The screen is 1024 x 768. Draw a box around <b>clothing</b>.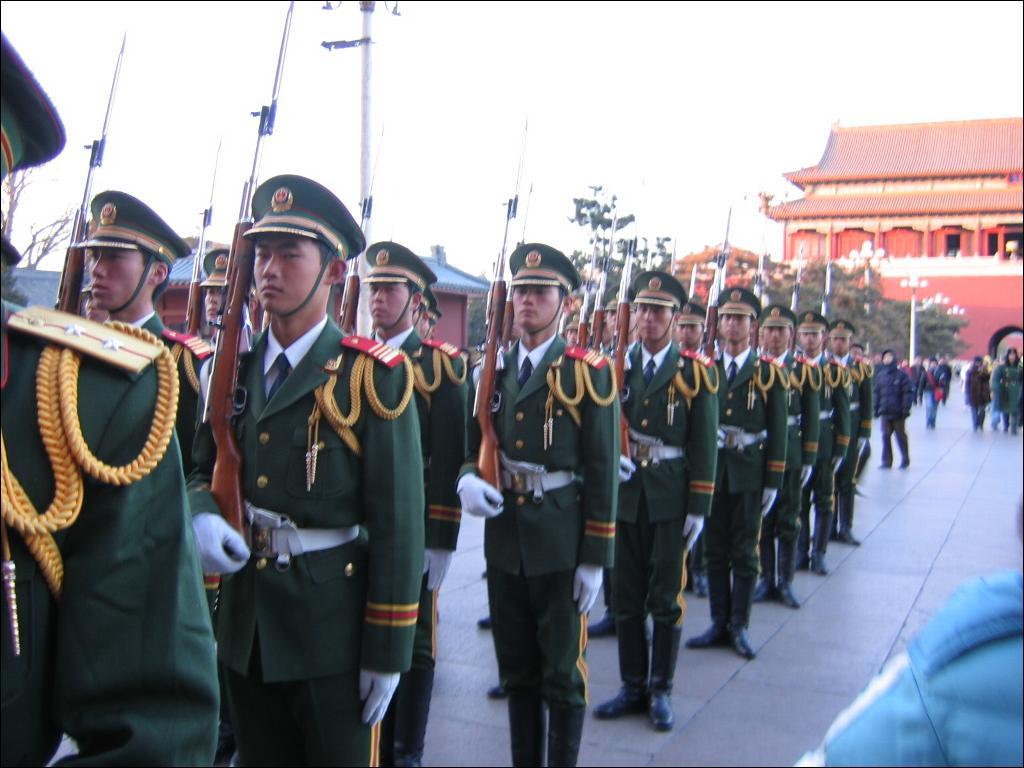
BBox(918, 369, 947, 395).
